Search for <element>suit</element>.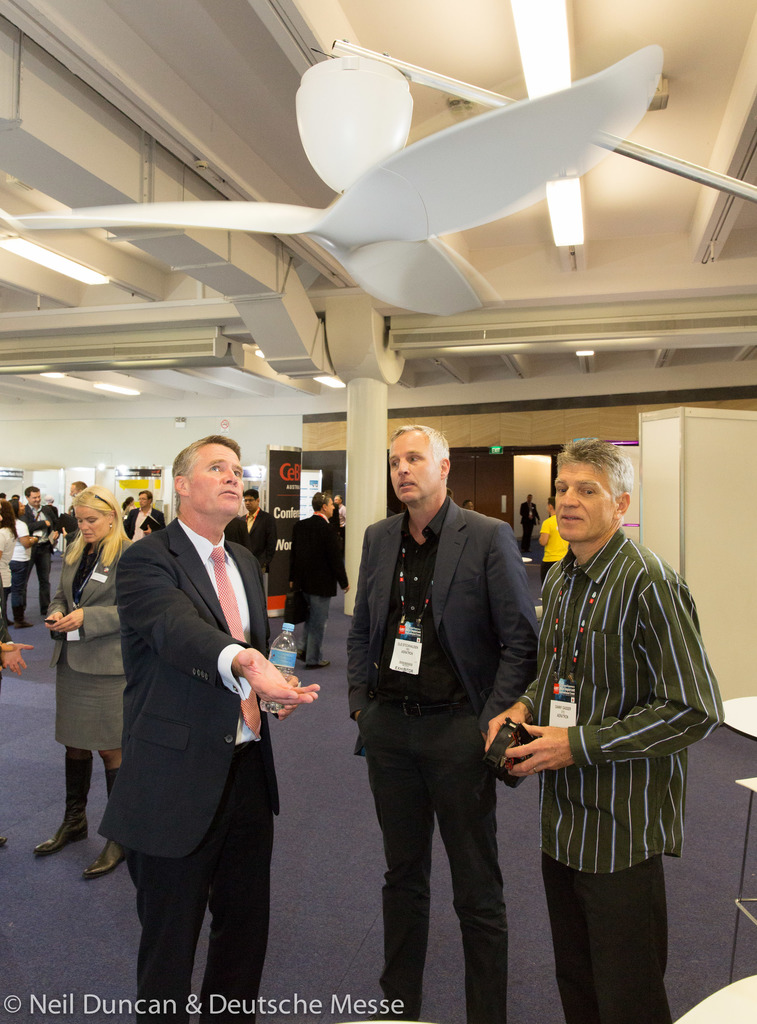
Found at bbox(298, 510, 342, 664).
